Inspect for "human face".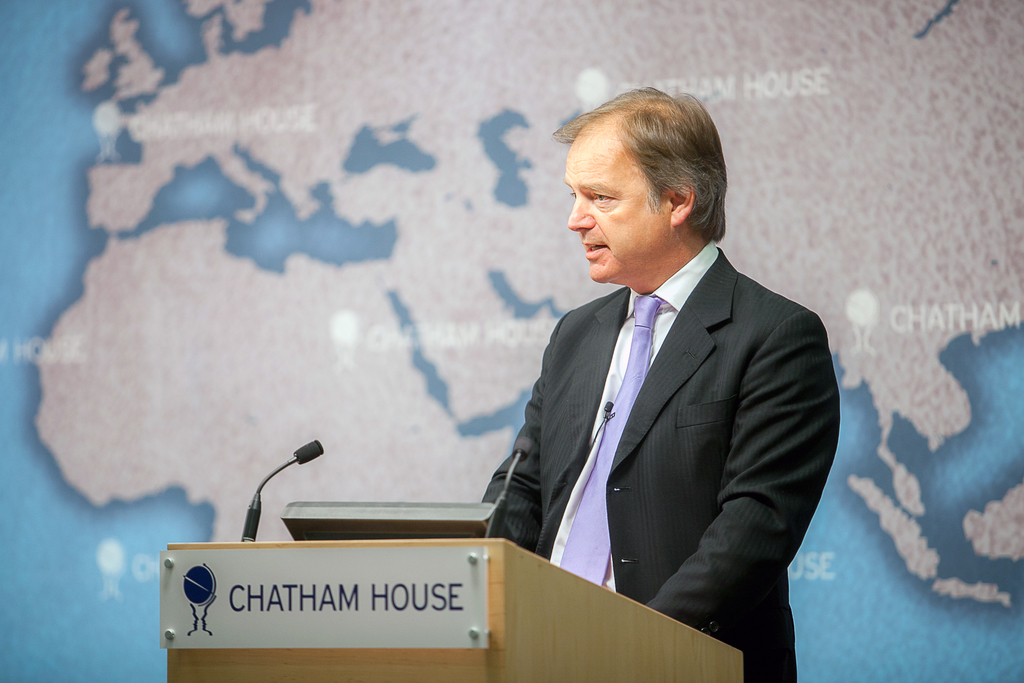
Inspection: box(559, 138, 664, 283).
